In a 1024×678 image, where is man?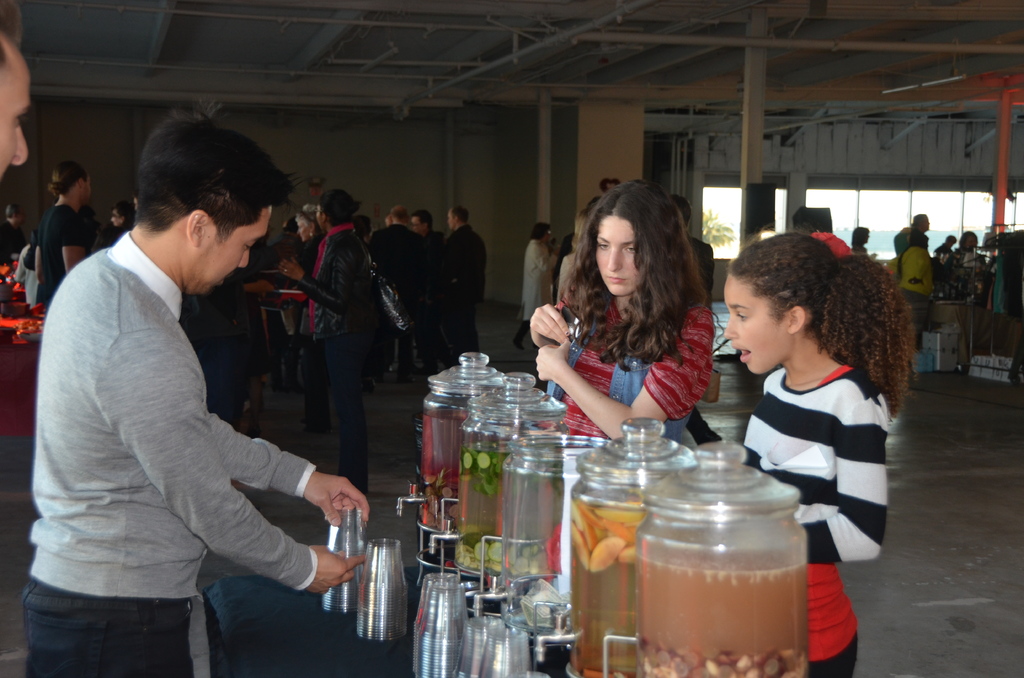
x1=673, y1=192, x2=719, y2=374.
